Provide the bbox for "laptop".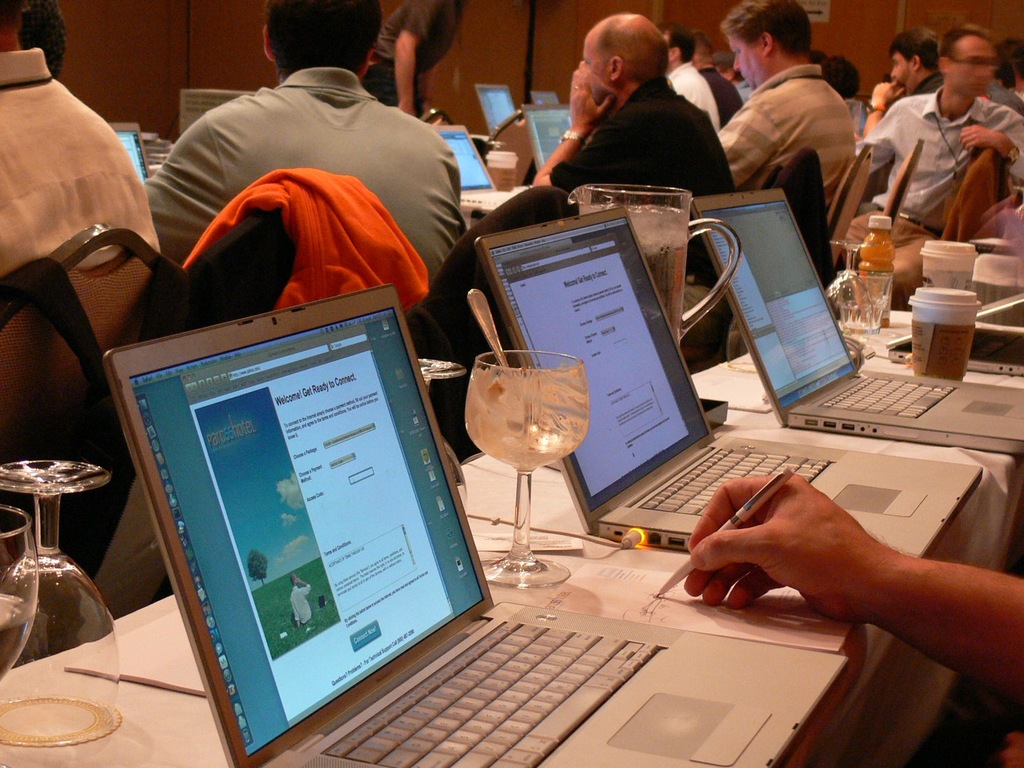
bbox=(477, 210, 983, 554).
